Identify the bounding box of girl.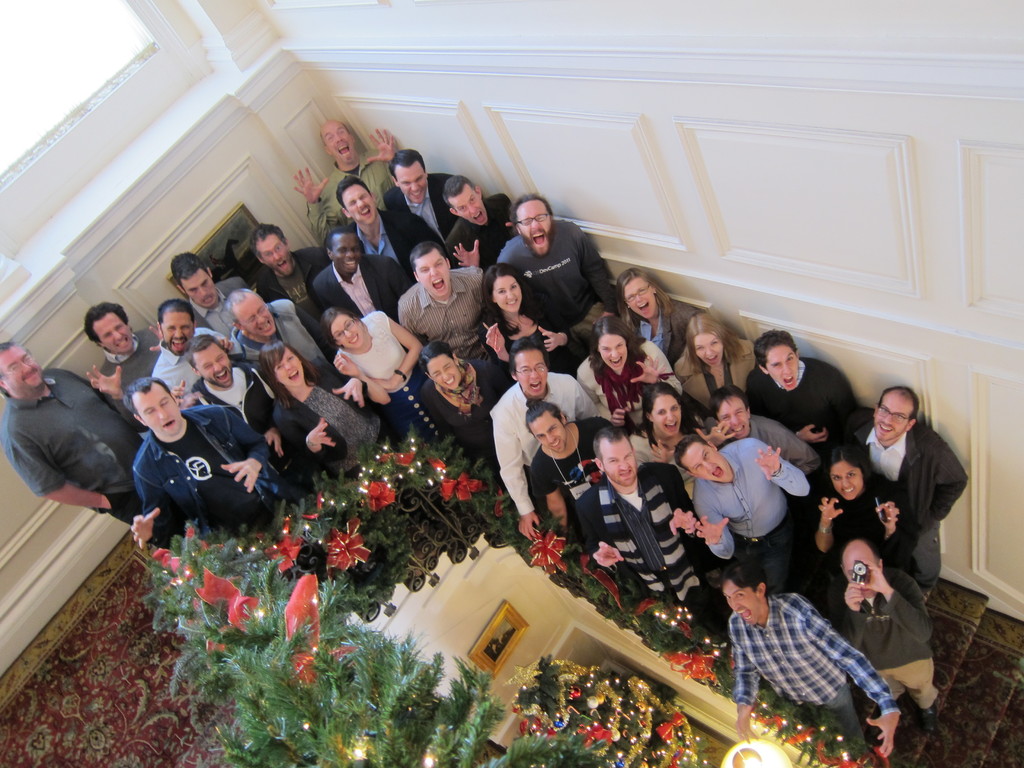
(left=480, top=266, right=565, bottom=384).
